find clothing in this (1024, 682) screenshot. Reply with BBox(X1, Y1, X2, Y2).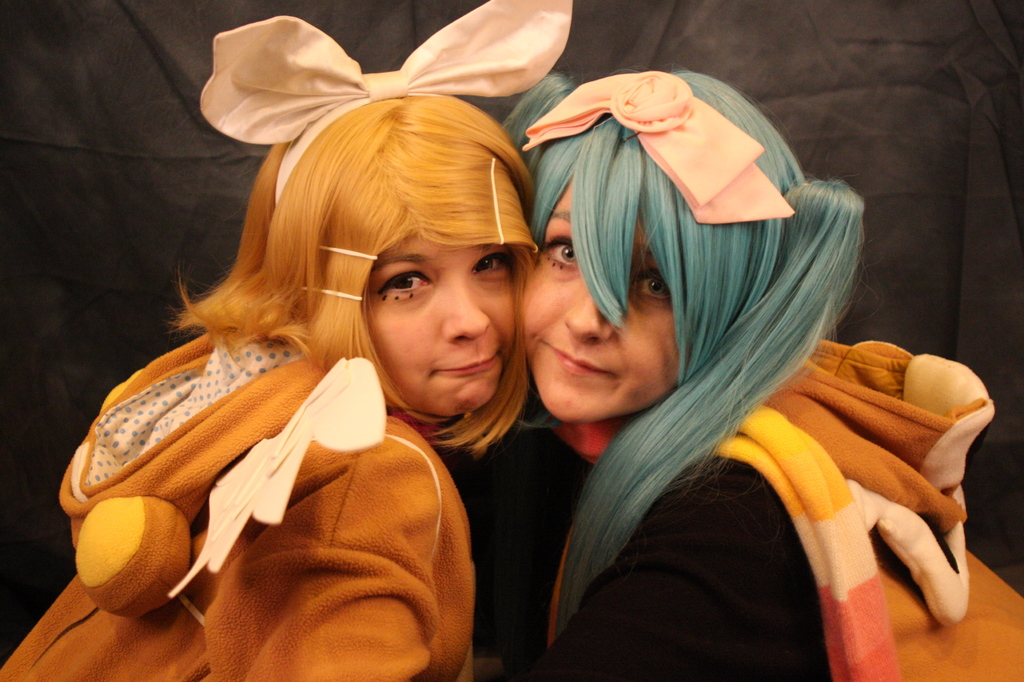
BBox(52, 274, 525, 679).
